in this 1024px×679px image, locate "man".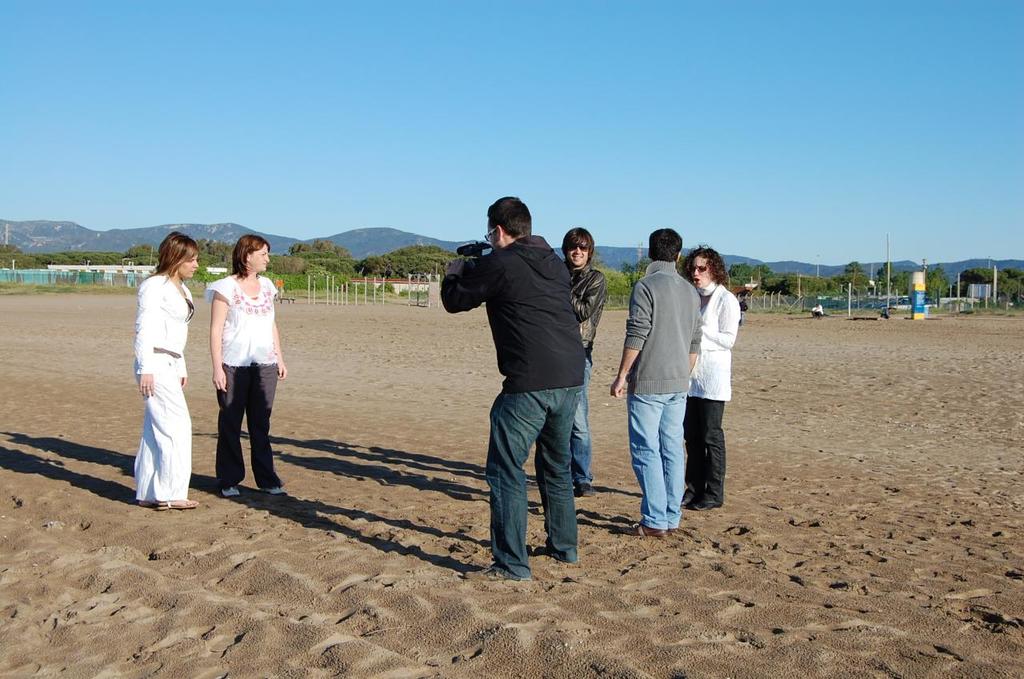
Bounding box: (x1=613, y1=219, x2=705, y2=539).
